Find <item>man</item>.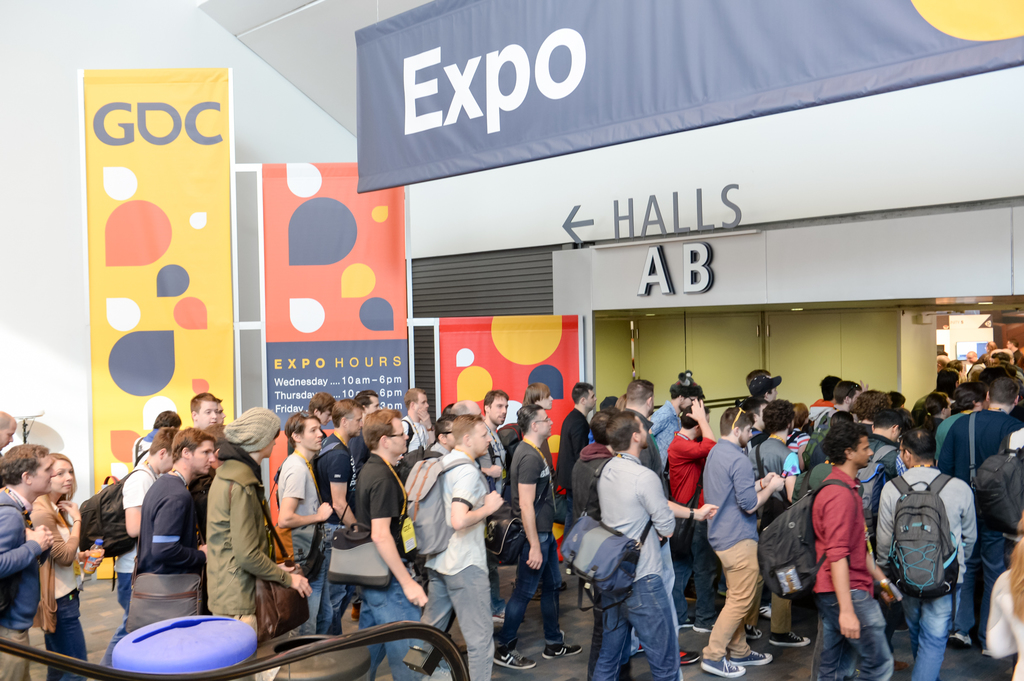
<bbox>214, 395, 230, 425</bbox>.
